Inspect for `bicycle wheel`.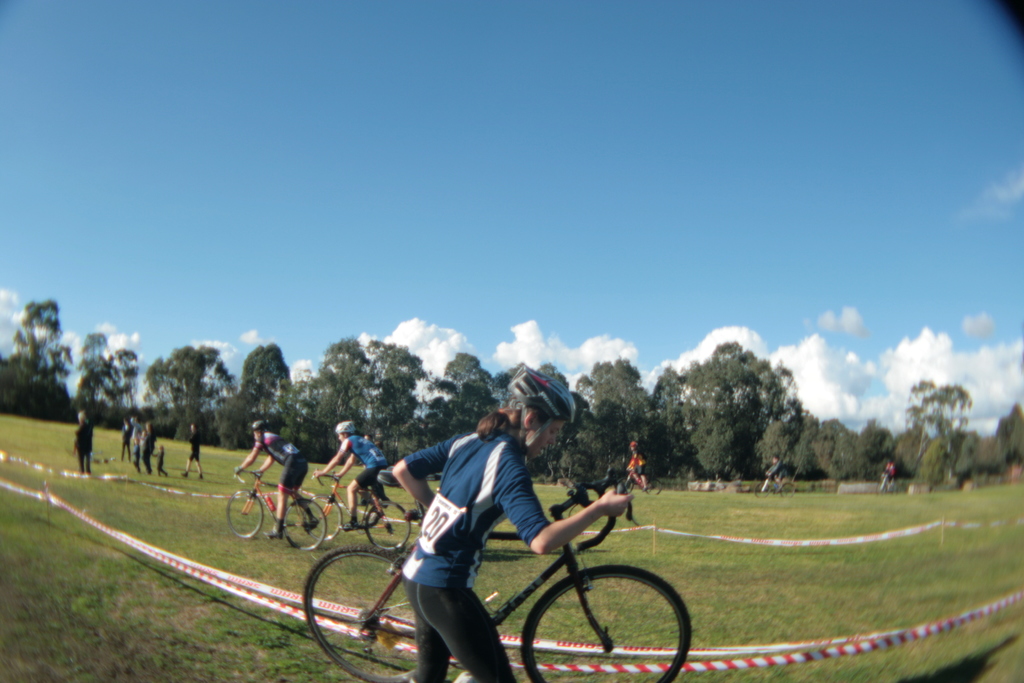
Inspection: l=229, t=481, r=268, b=539.
